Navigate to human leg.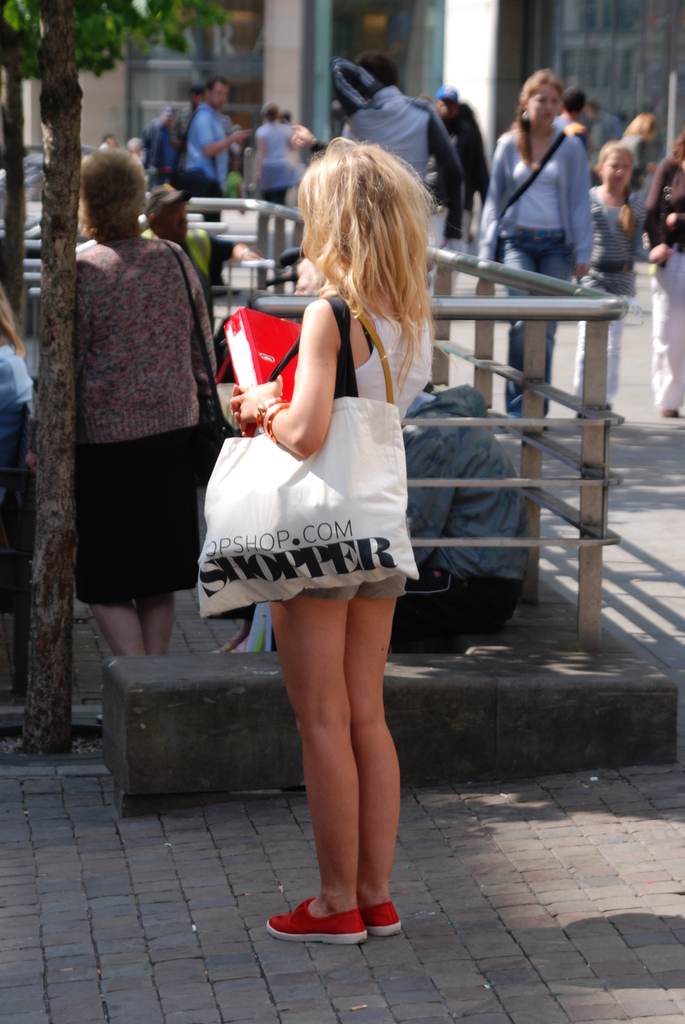
Navigation target: select_region(654, 255, 684, 416).
